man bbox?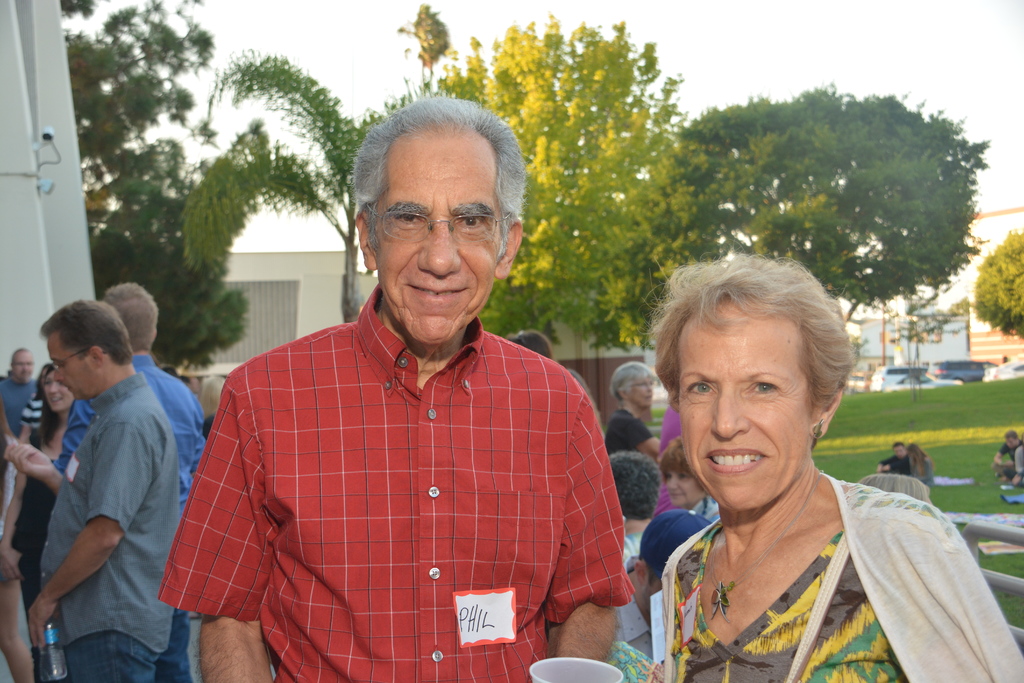
[left=166, top=118, right=648, bottom=668]
